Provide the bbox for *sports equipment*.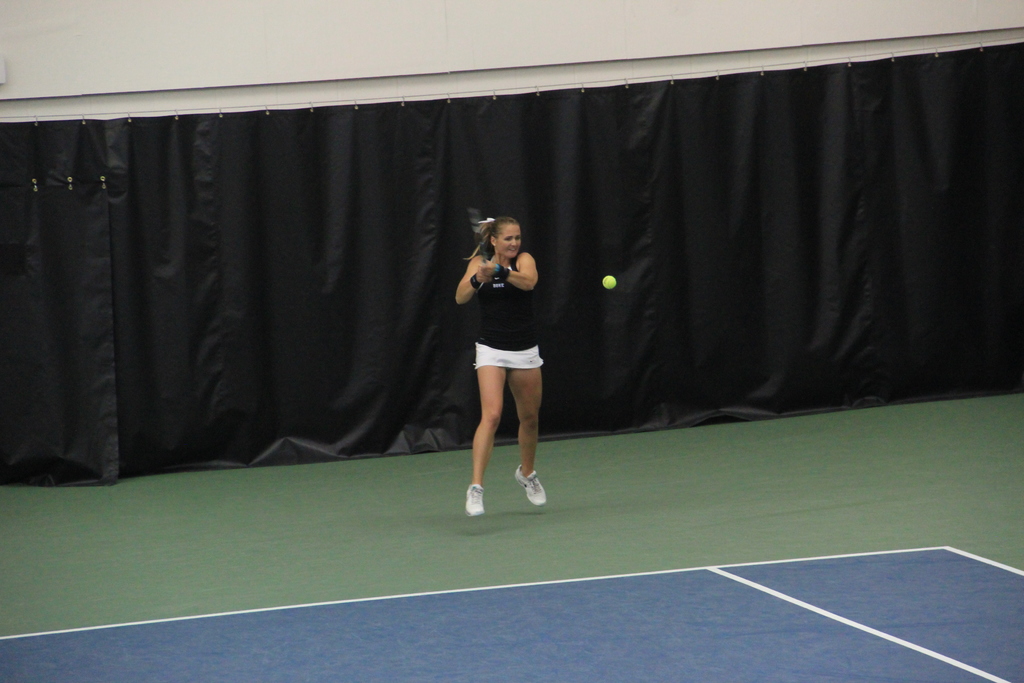
[left=463, top=486, right=485, bottom=518].
